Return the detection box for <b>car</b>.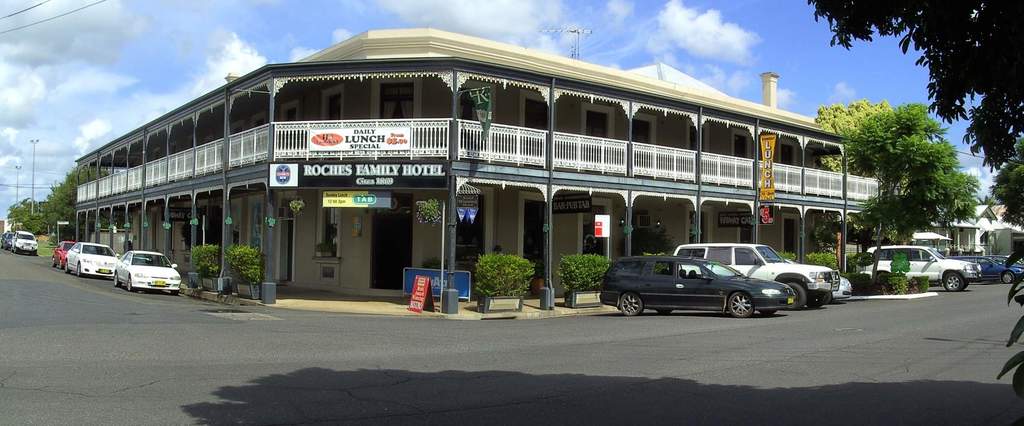
BBox(786, 259, 853, 305).
